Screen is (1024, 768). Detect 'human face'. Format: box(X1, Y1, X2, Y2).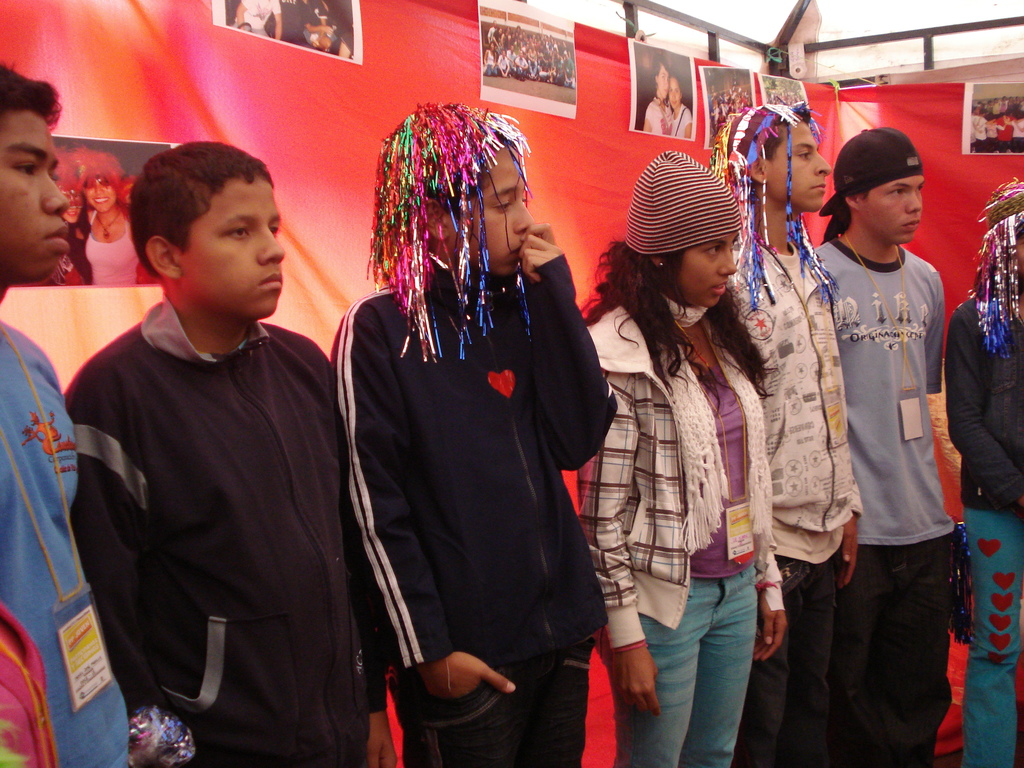
box(90, 173, 112, 212).
